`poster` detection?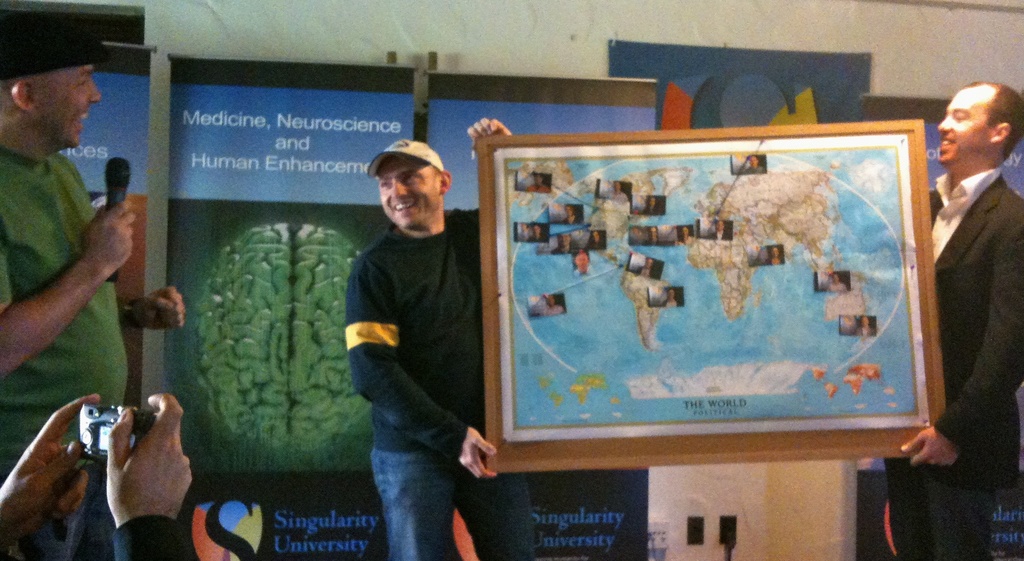
box=[168, 60, 416, 560]
